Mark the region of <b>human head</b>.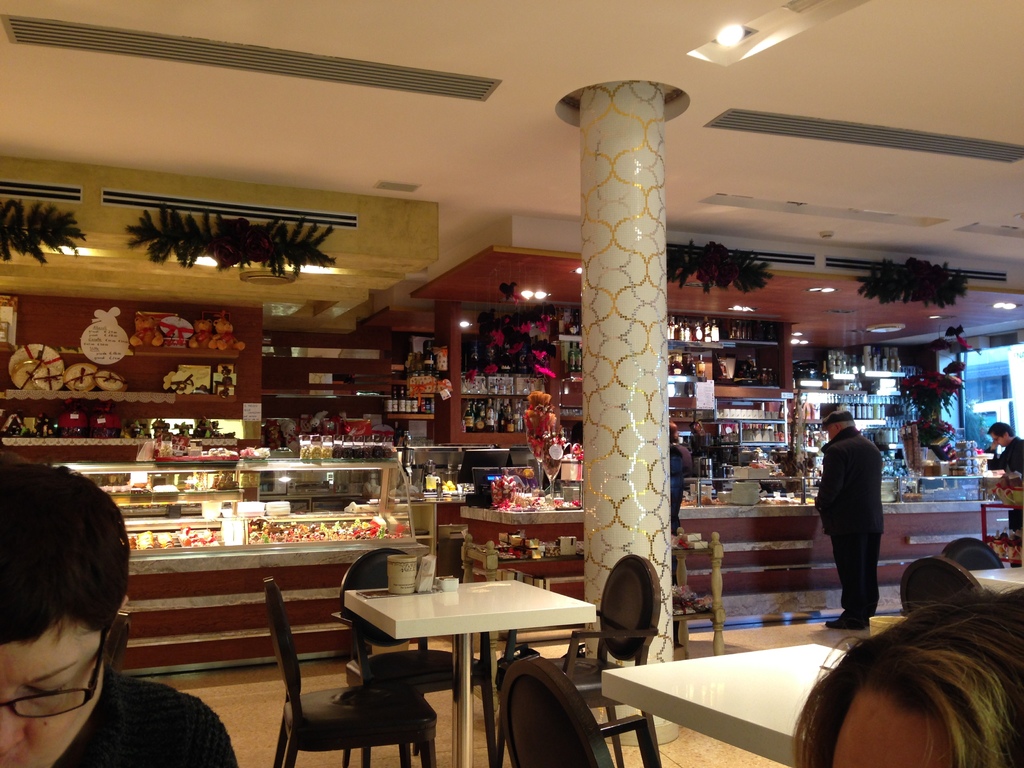
Region: (left=821, top=406, right=857, bottom=438).
